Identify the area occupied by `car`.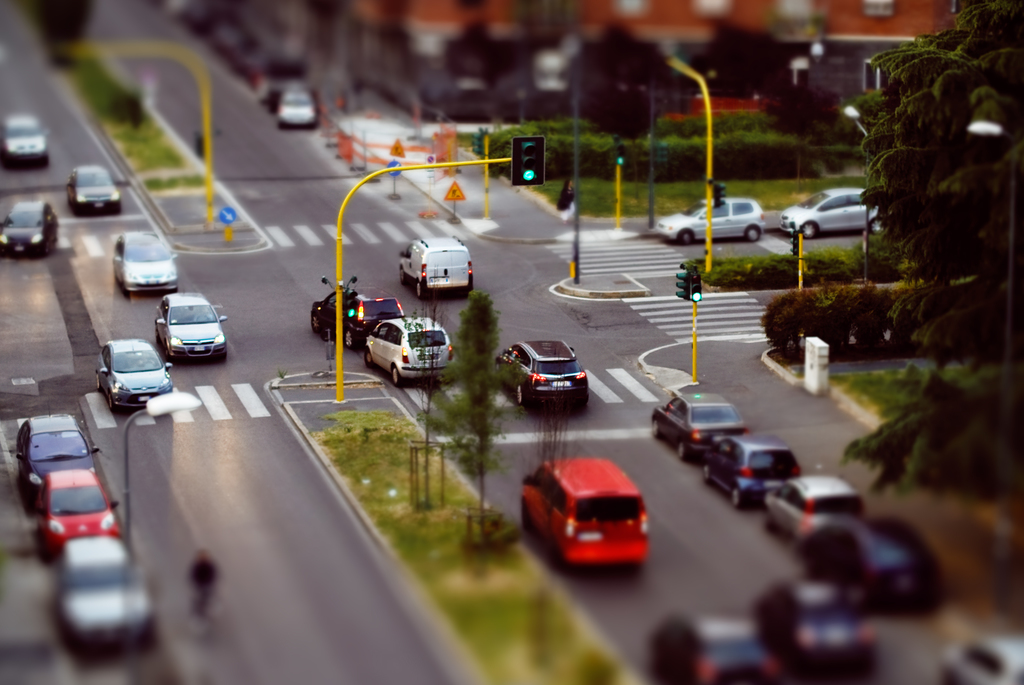
Area: pyautogui.locateOnScreen(57, 533, 156, 660).
